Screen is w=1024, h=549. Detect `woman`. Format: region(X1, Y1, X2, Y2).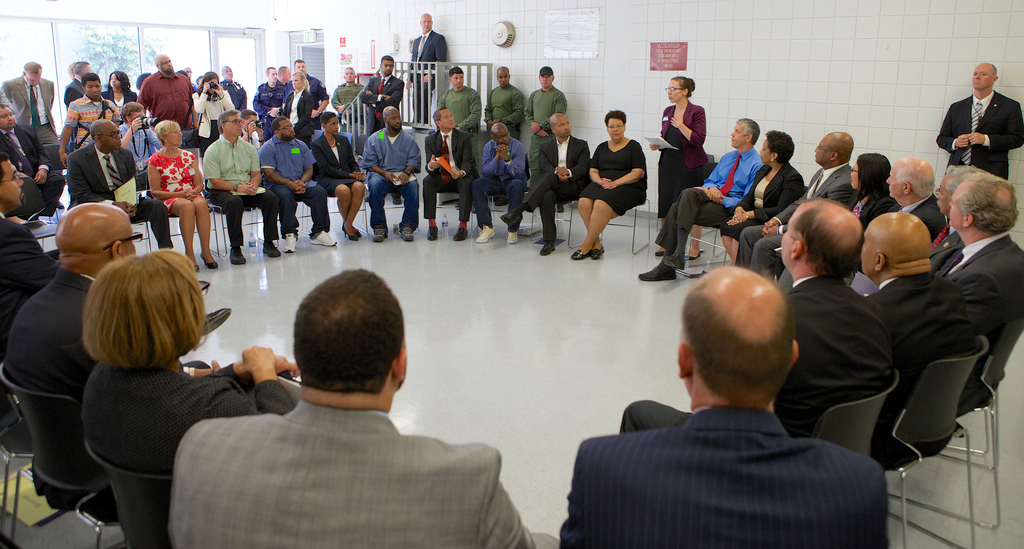
region(717, 130, 805, 265).
